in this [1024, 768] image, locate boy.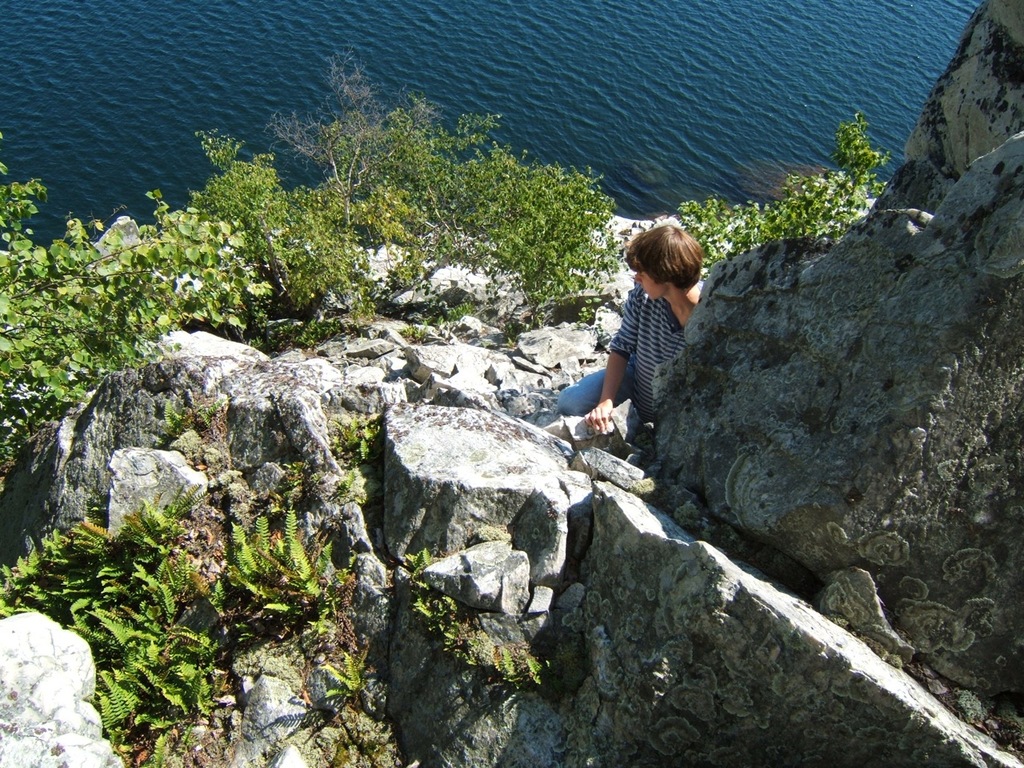
Bounding box: crop(551, 229, 715, 434).
